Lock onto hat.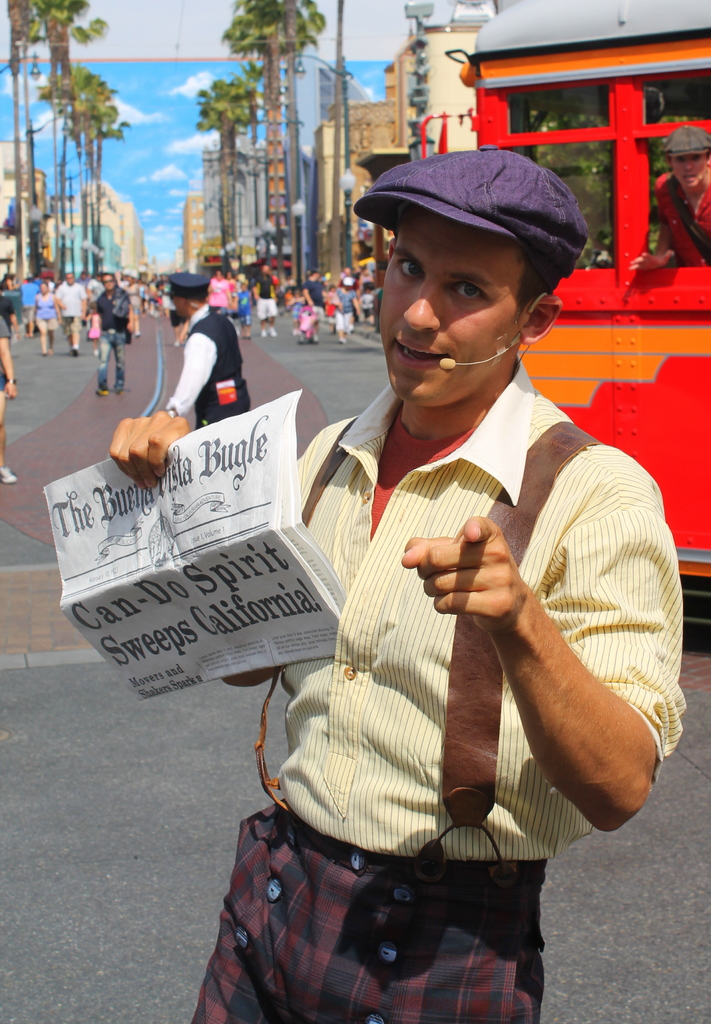
Locked: crop(350, 144, 589, 278).
